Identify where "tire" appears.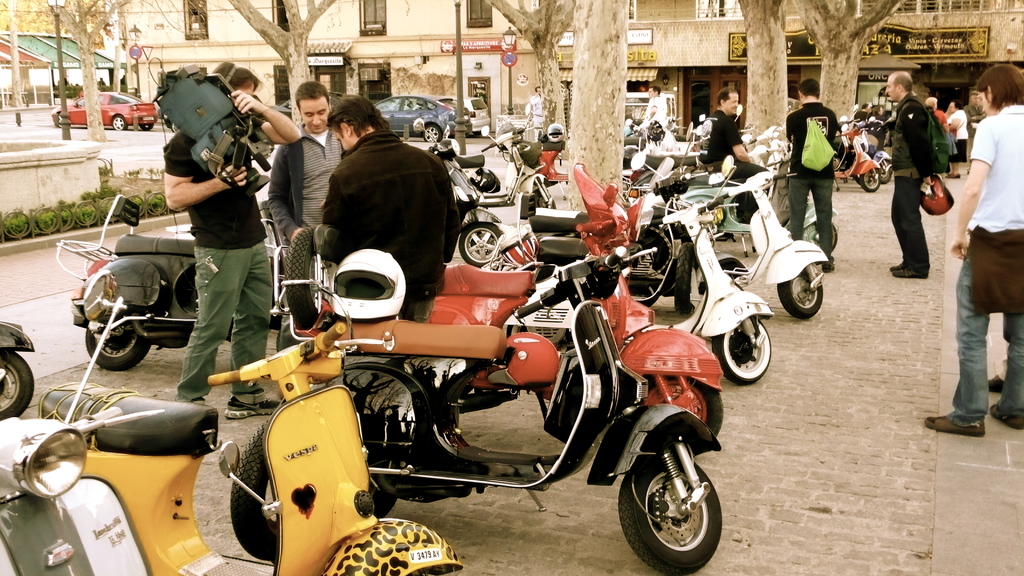
Appears at bbox(417, 123, 438, 145).
